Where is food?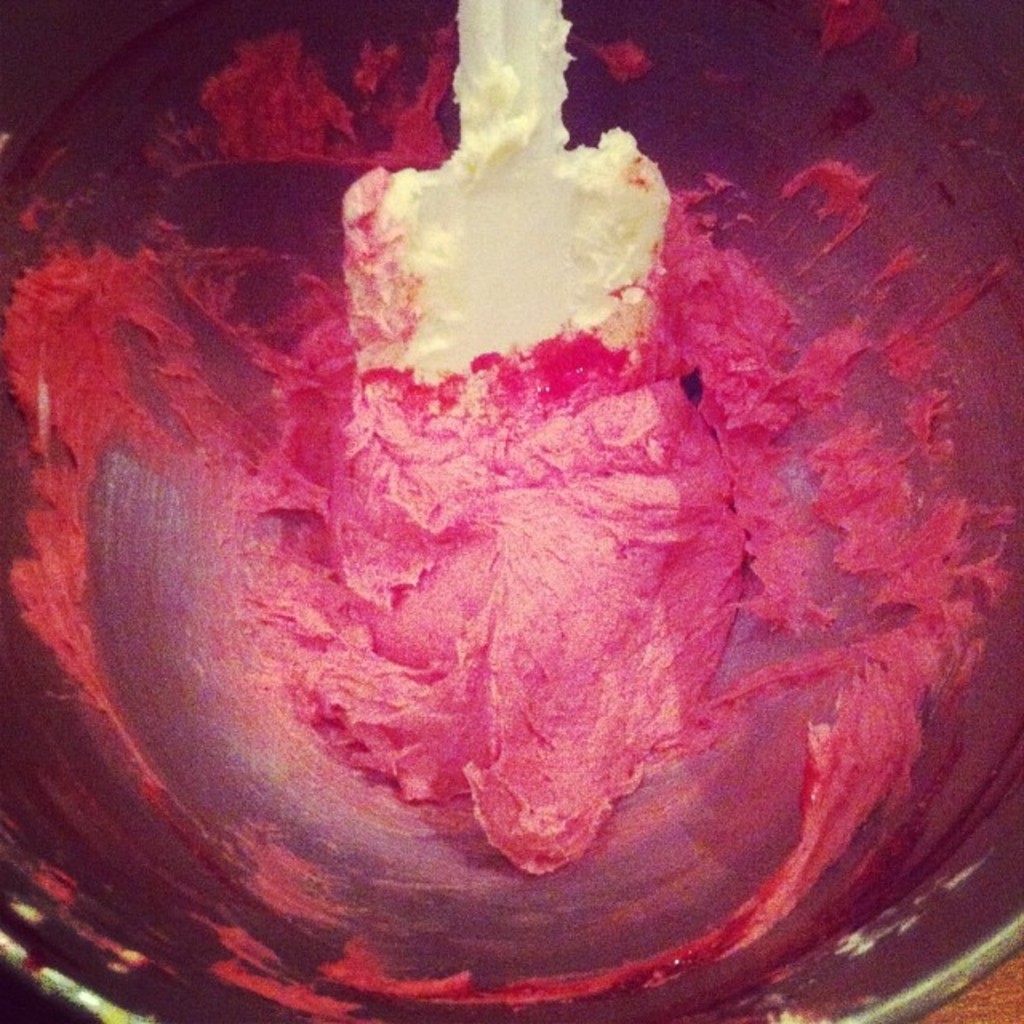
(53,102,946,894).
